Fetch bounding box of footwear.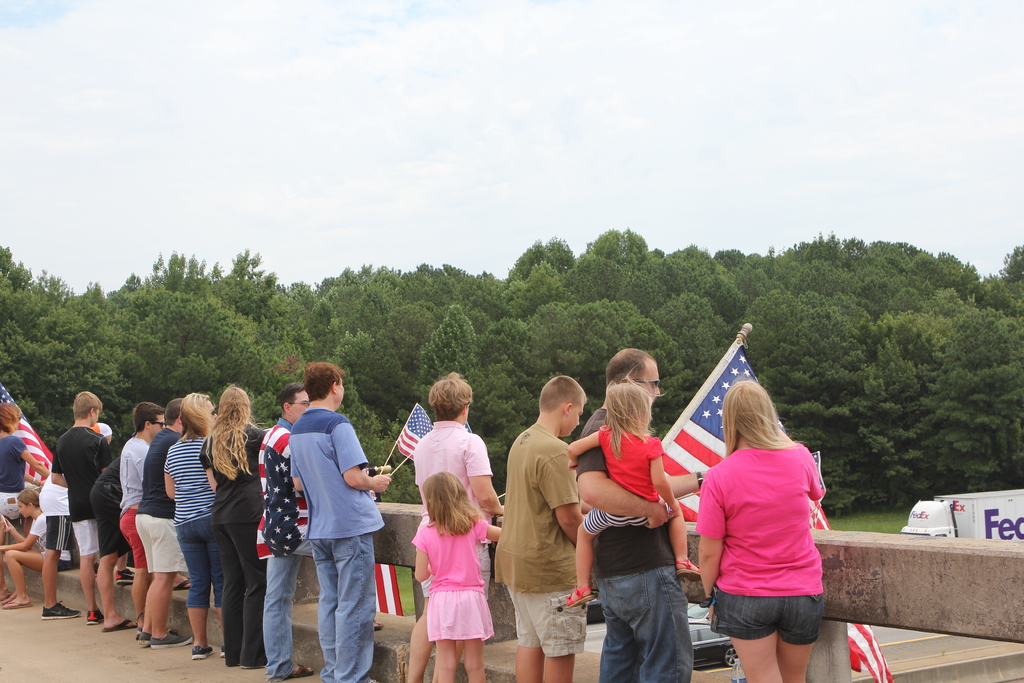
Bbox: 86/608/106/623.
